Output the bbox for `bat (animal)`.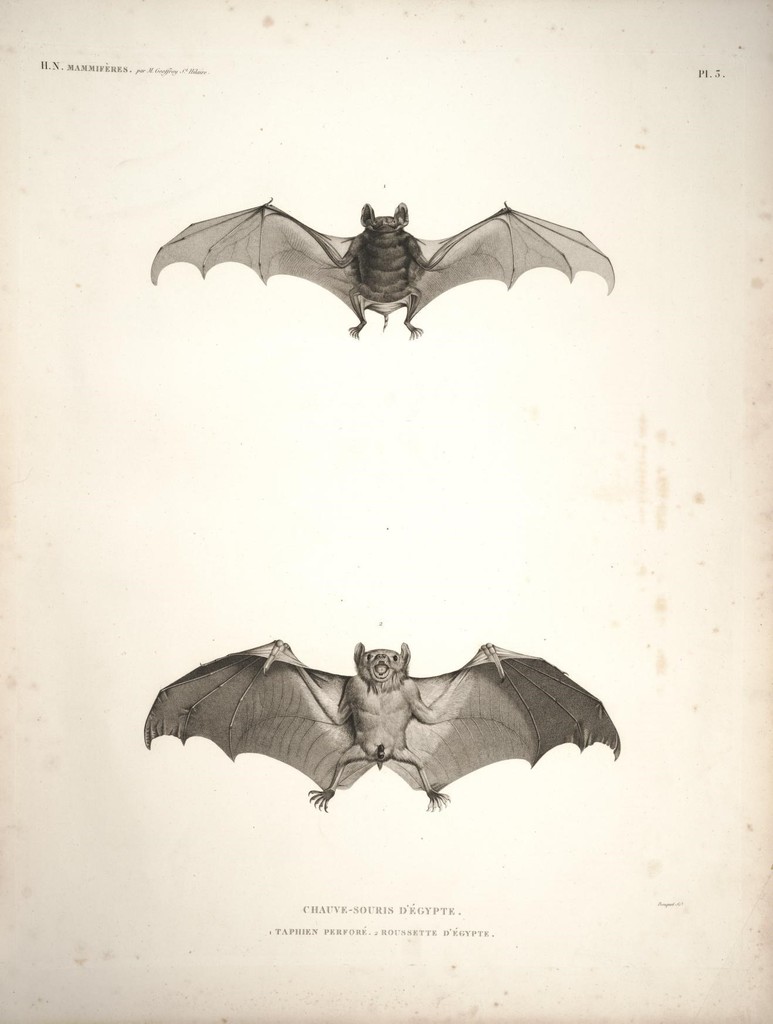
(x1=145, y1=188, x2=619, y2=350).
